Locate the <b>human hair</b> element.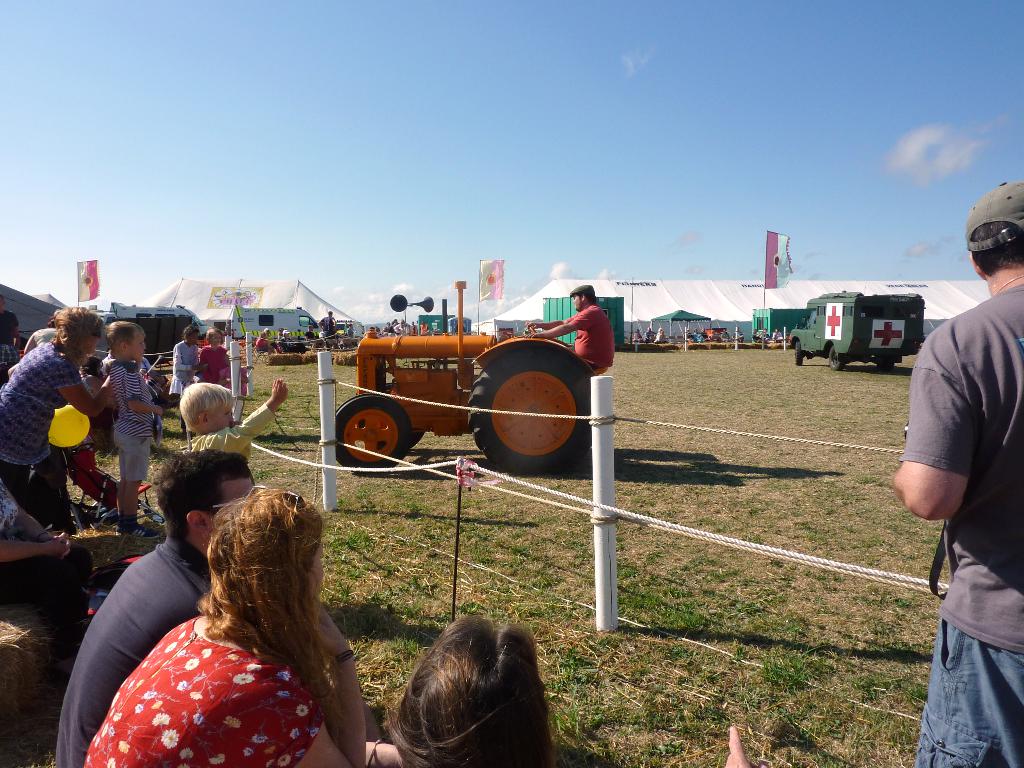
Element bbox: <region>205, 328, 223, 342</region>.
